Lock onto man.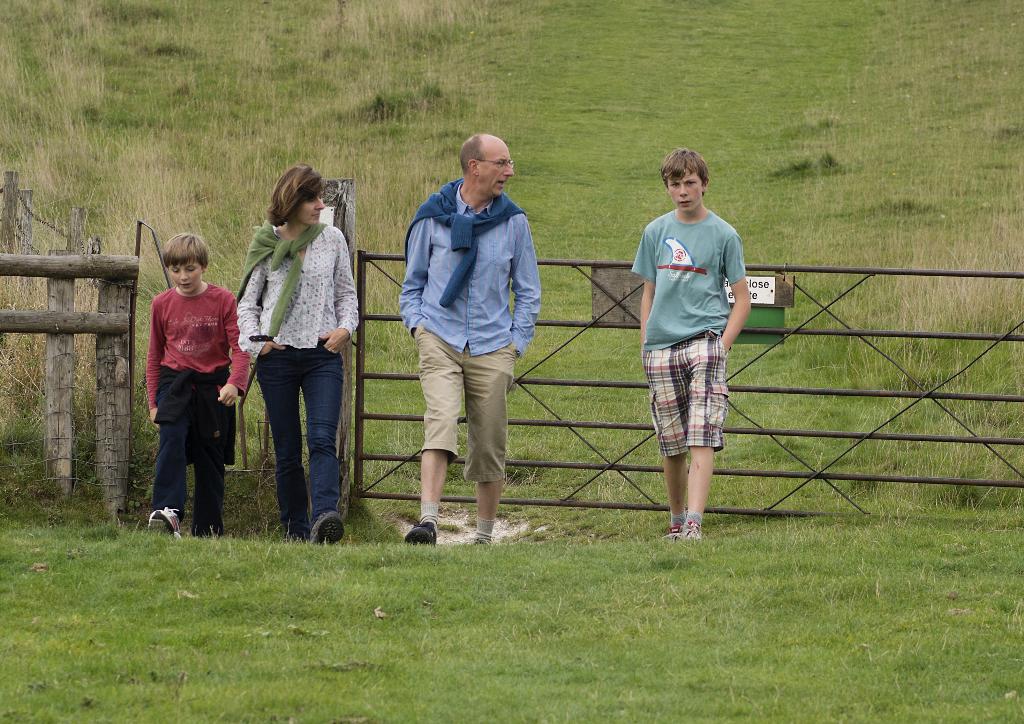
Locked: <box>629,144,758,552</box>.
